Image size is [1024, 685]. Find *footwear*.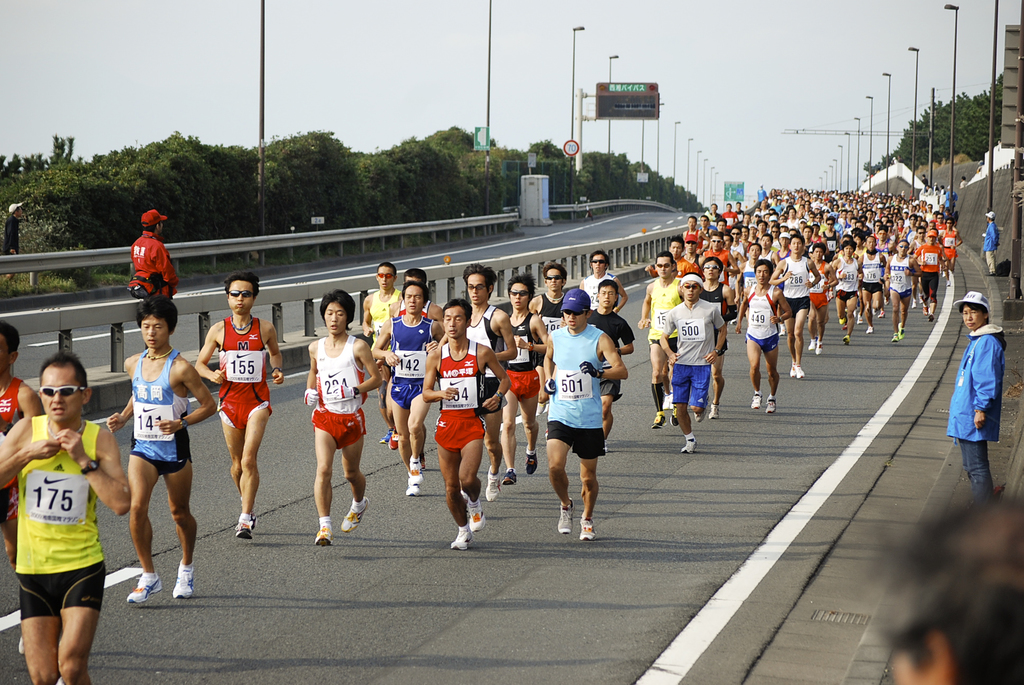
crop(789, 365, 796, 379).
